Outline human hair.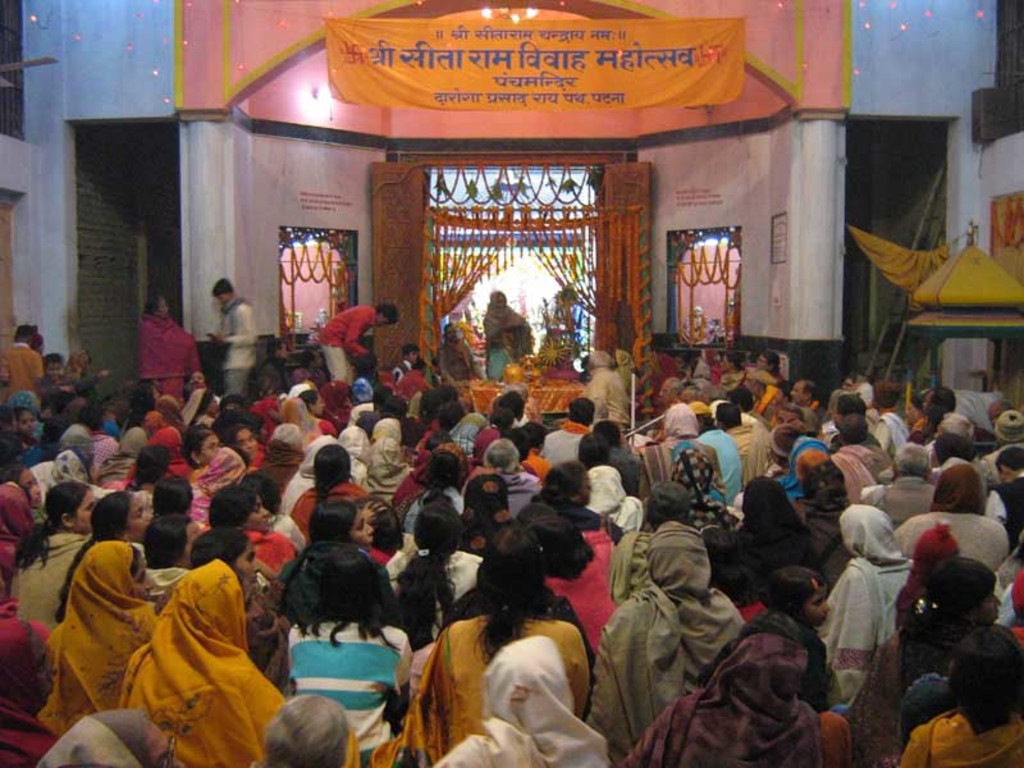
Outline: [left=18, top=618, right=31, bottom=644].
